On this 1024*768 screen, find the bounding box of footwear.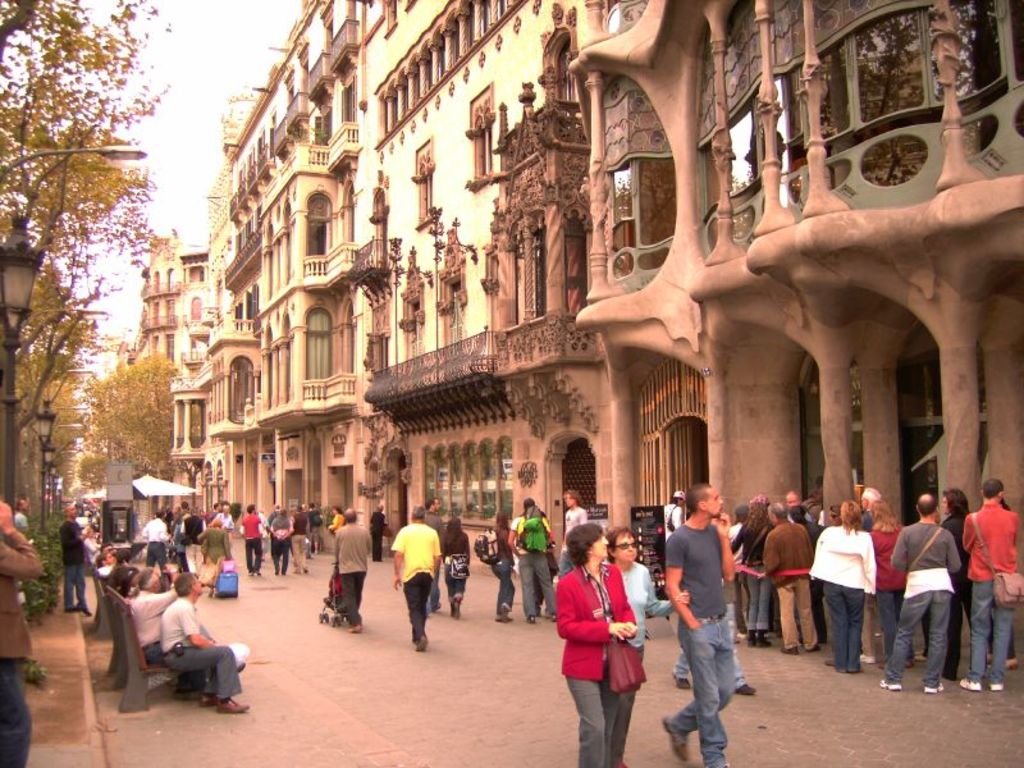
Bounding box: 502,607,511,618.
